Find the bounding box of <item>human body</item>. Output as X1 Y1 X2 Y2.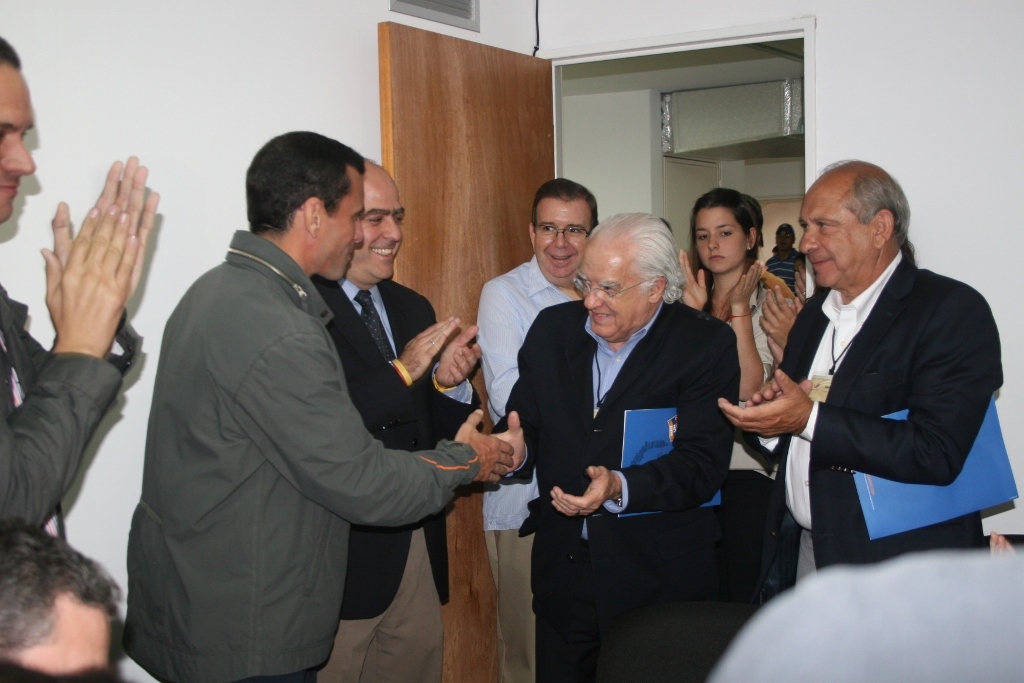
313 275 489 682.
